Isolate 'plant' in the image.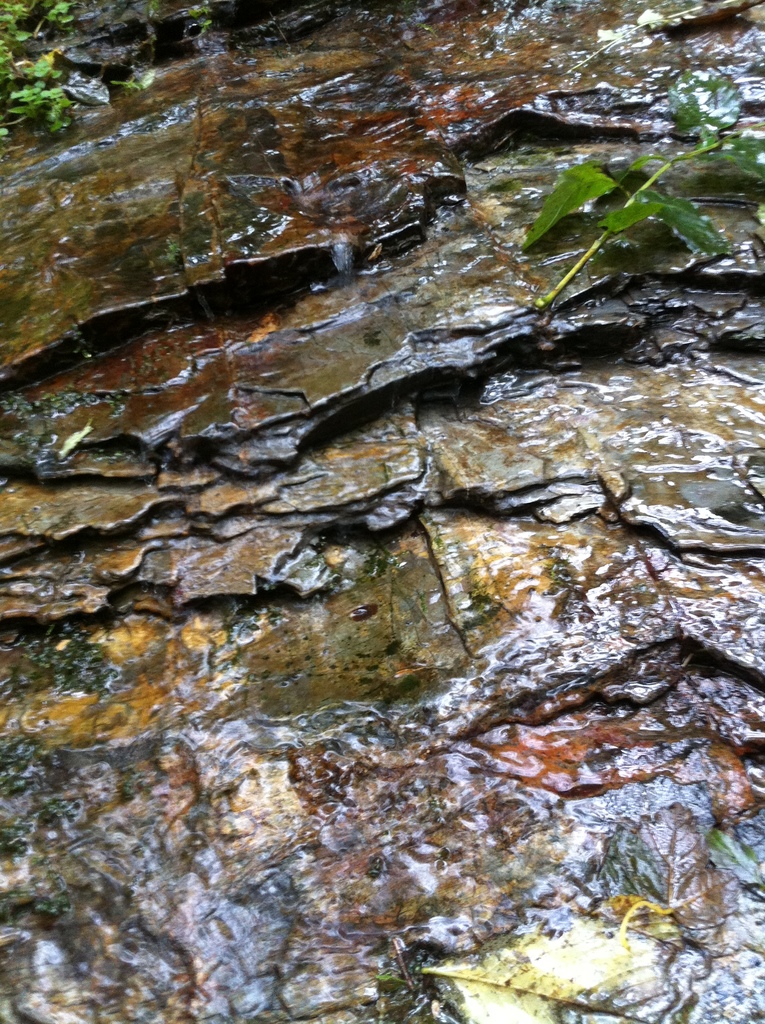
Isolated region: 0/0/116/165.
